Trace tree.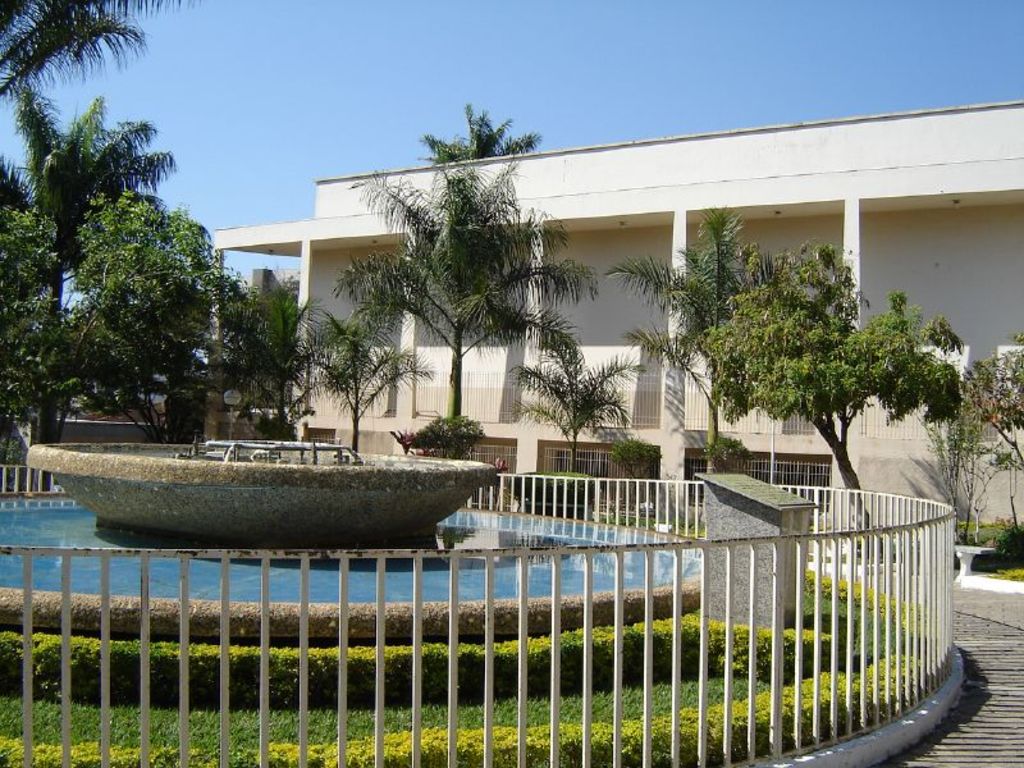
Traced to bbox(700, 255, 986, 557).
